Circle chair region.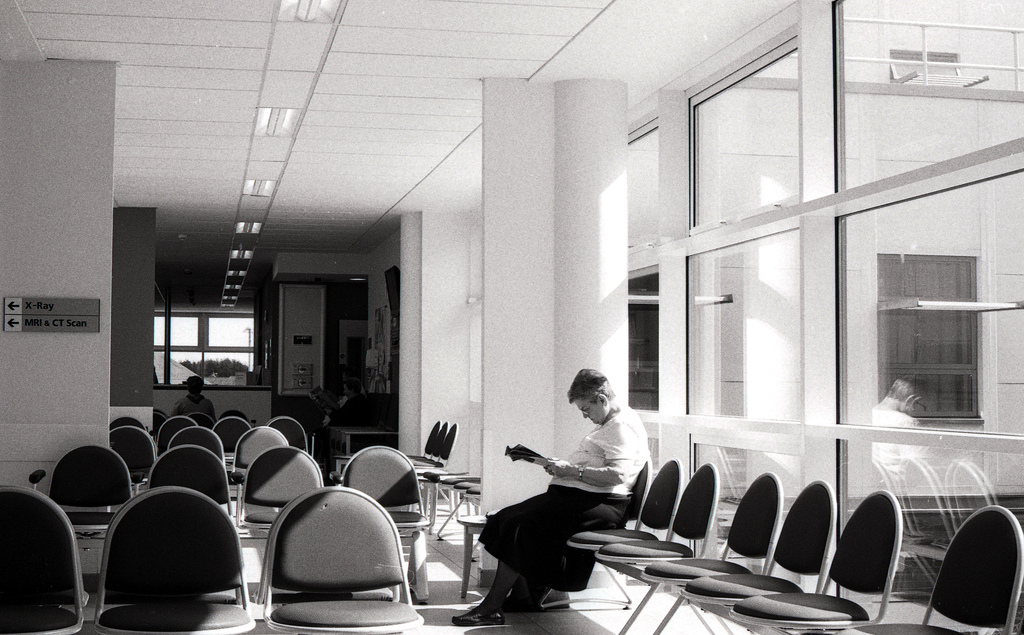
Region: x1=0 y1=482 x2=88 y2=634.
